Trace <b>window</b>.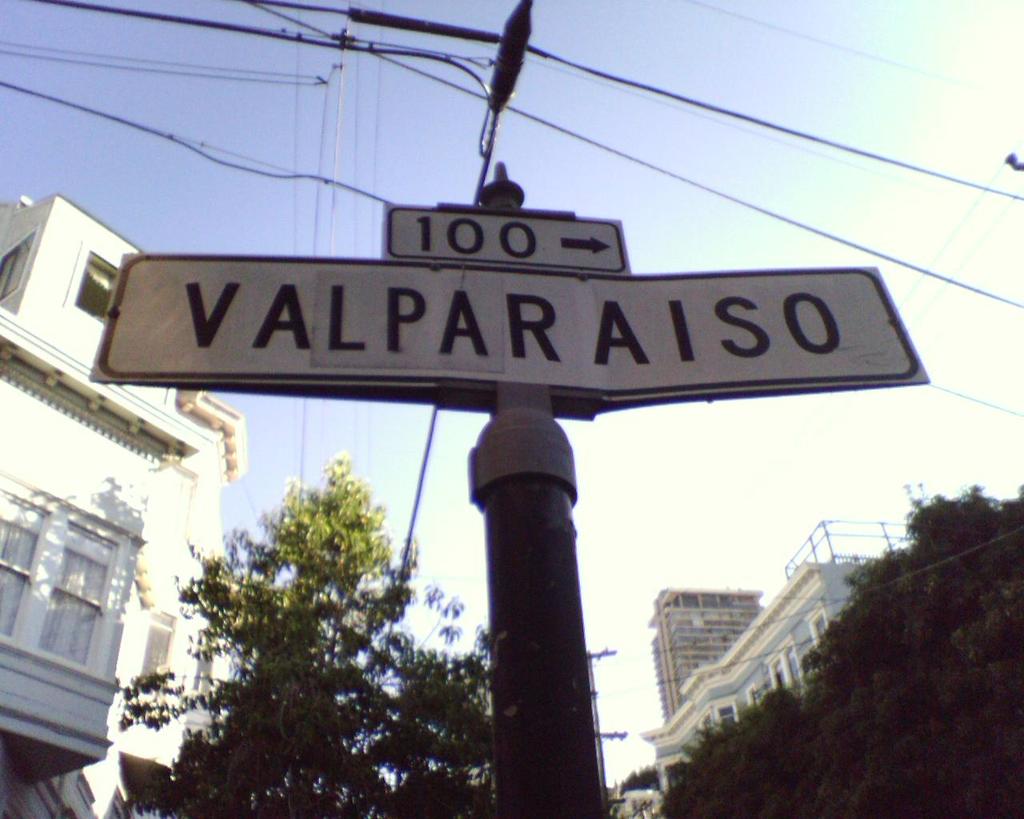
Traced to <box>713,699,738,727</box>.
